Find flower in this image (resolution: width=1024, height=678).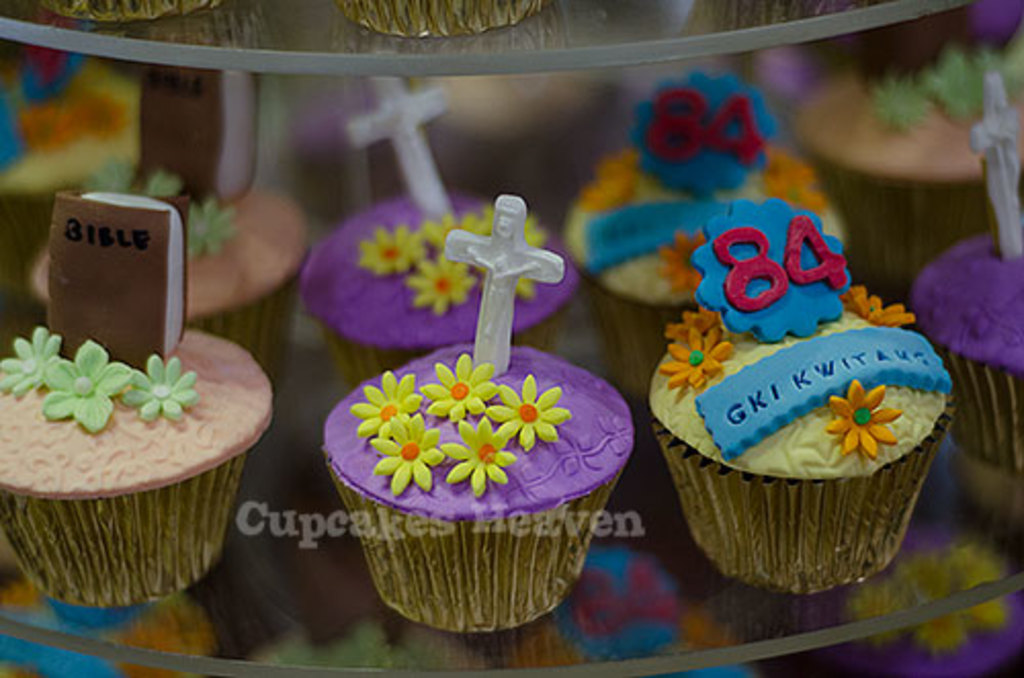
657 234 700 291.
